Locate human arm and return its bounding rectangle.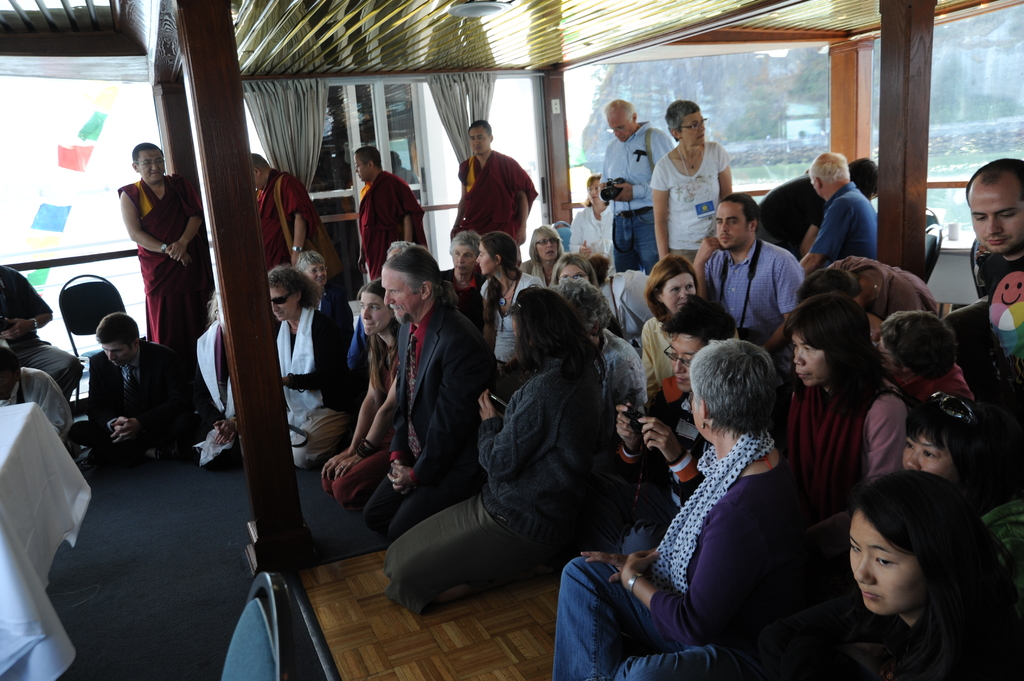
box=[711, 140, 736, 201].
